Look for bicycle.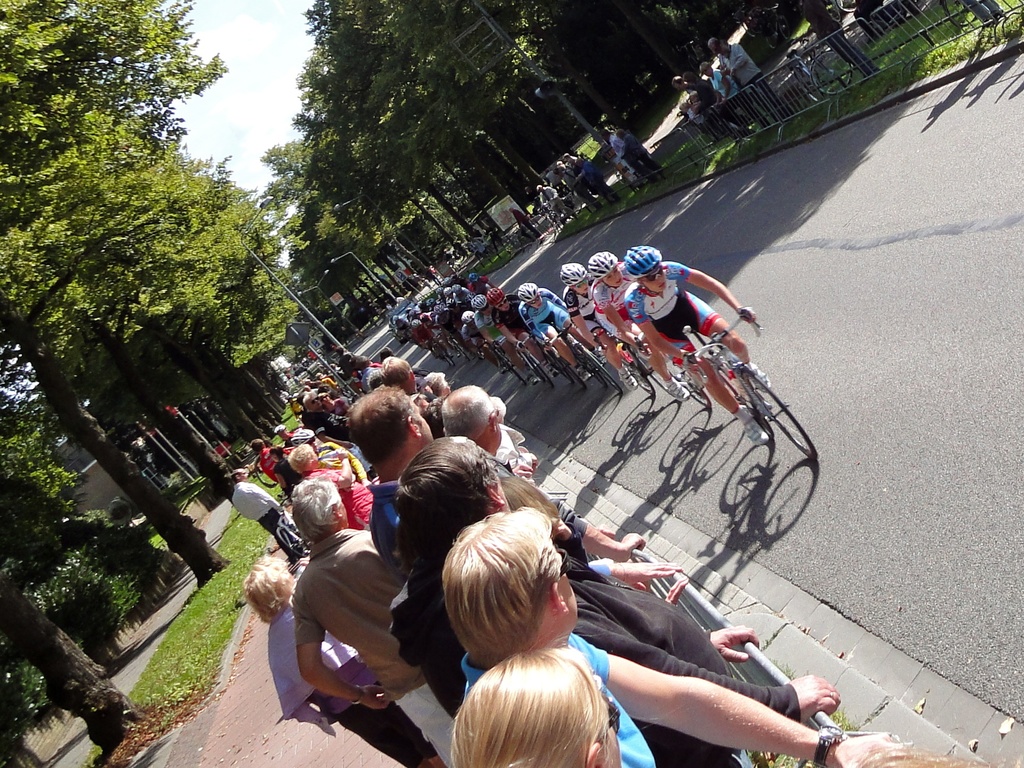
Found: detection(276, 486, 308, 566).
